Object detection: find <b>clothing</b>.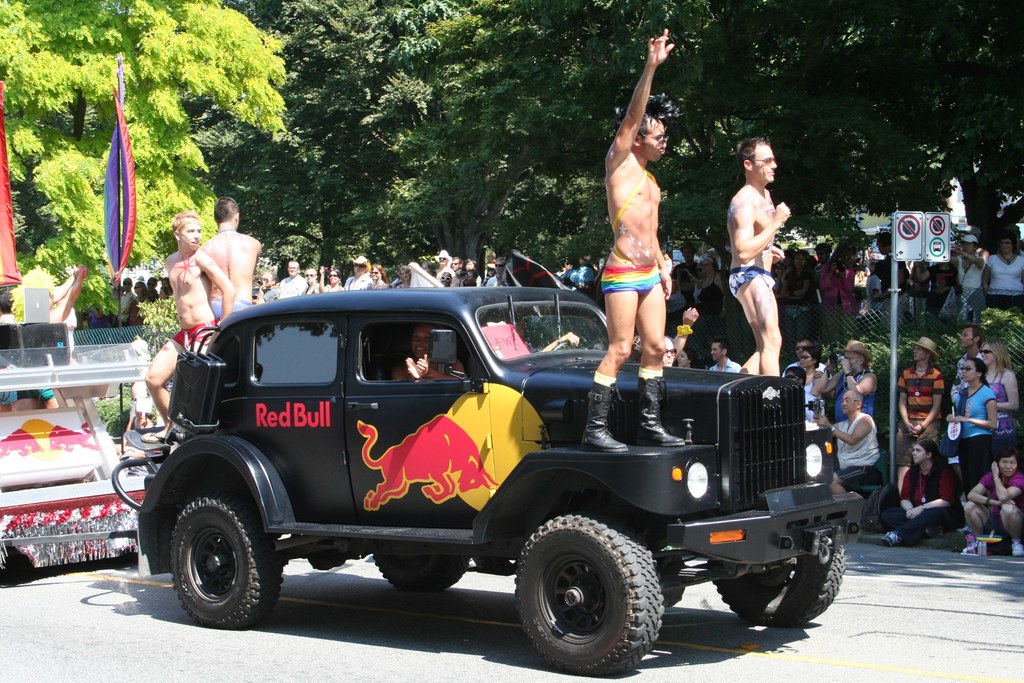
[left=326, top=281, right=342, bottom=290].
